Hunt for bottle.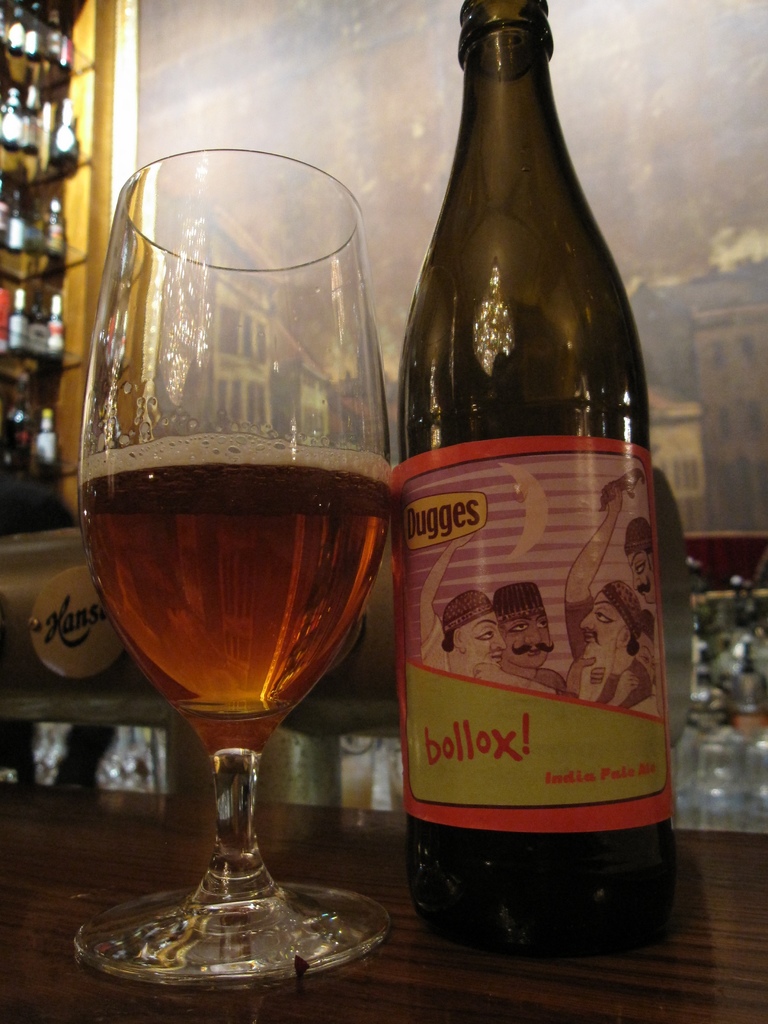
Hunted down at (left=49, top=294, right=70, bottom=360).
